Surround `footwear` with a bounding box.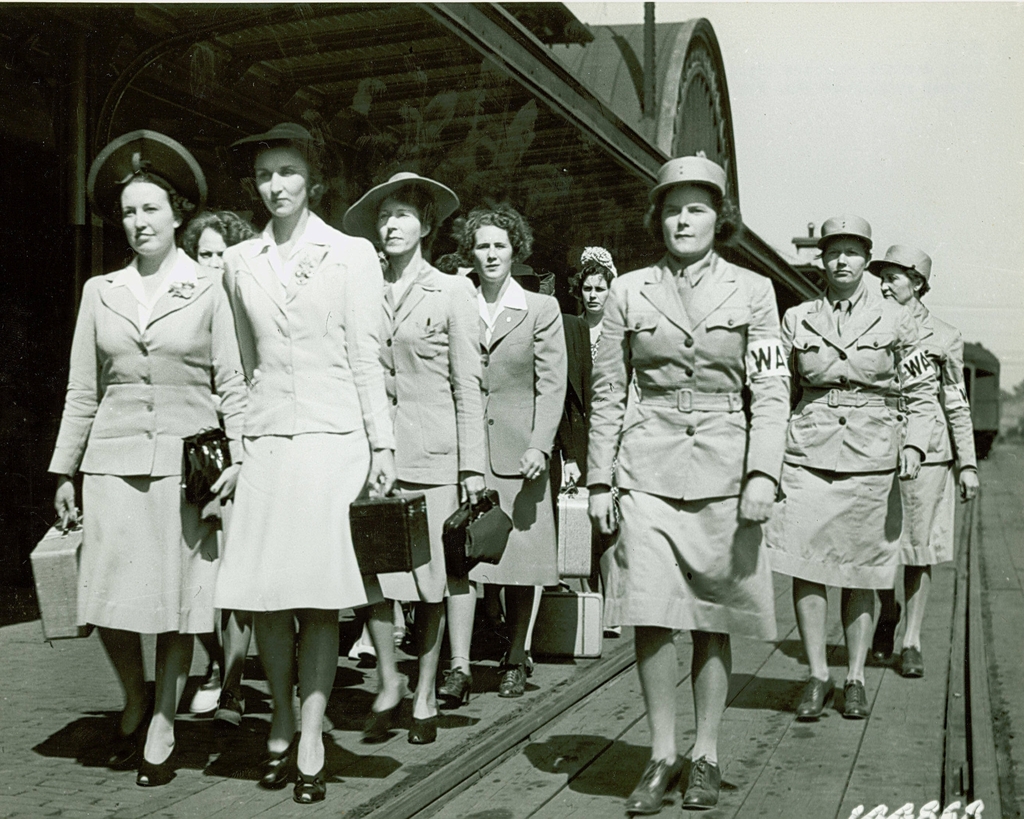
<region>498, 665, 531, 699</region>.
